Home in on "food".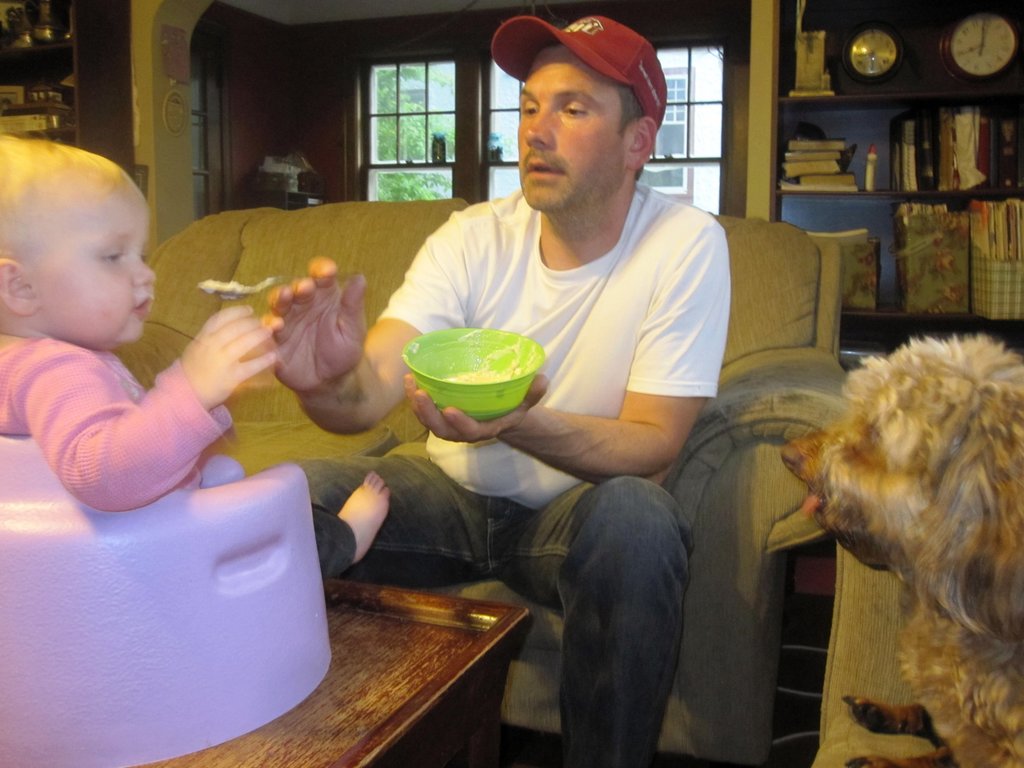
Homed in at box(201, 279, 245, 304).
